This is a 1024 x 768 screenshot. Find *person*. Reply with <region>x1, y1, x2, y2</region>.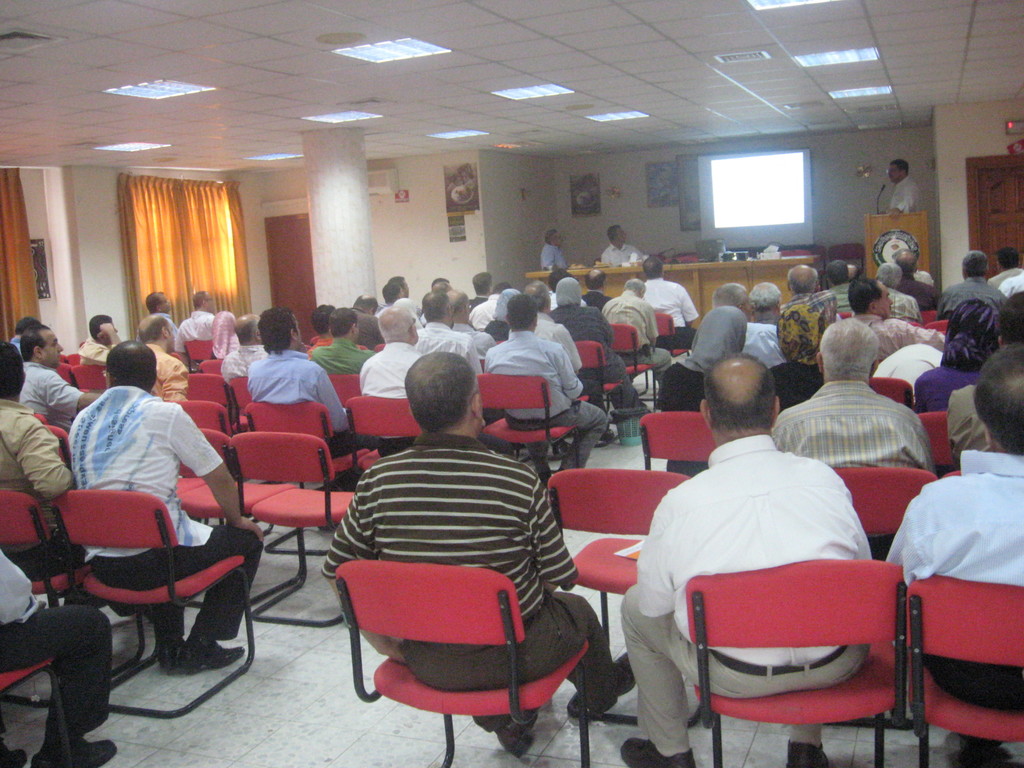
<region>639, 250, 700, 357</region>.
